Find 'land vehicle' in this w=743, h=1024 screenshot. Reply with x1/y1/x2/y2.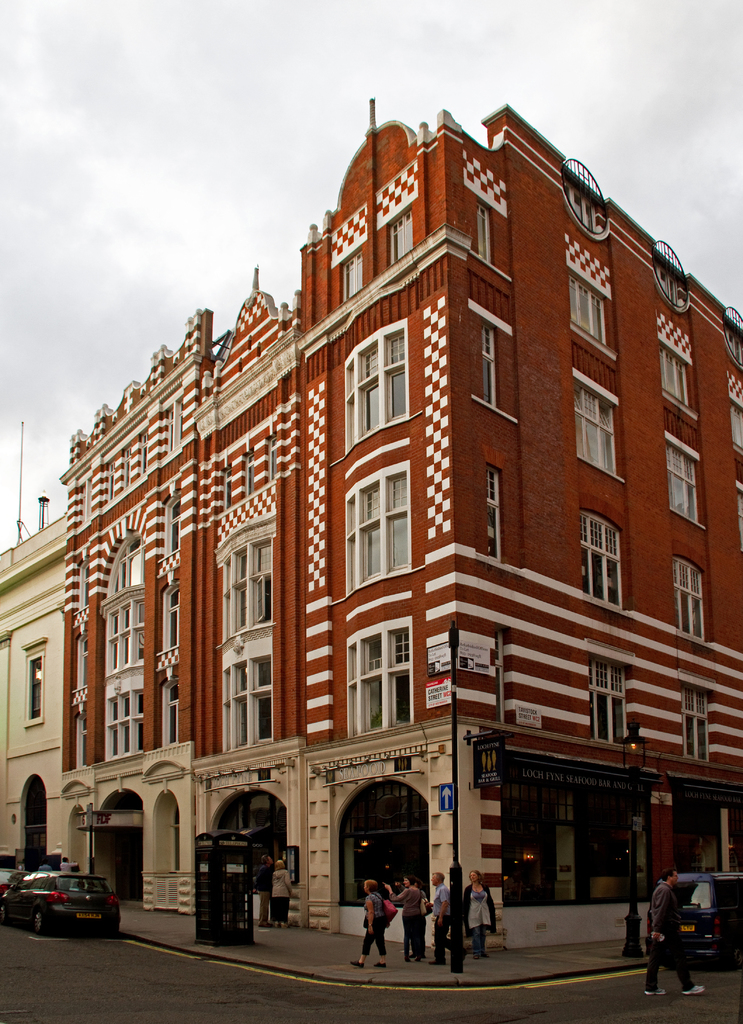
19/859/123/931.
